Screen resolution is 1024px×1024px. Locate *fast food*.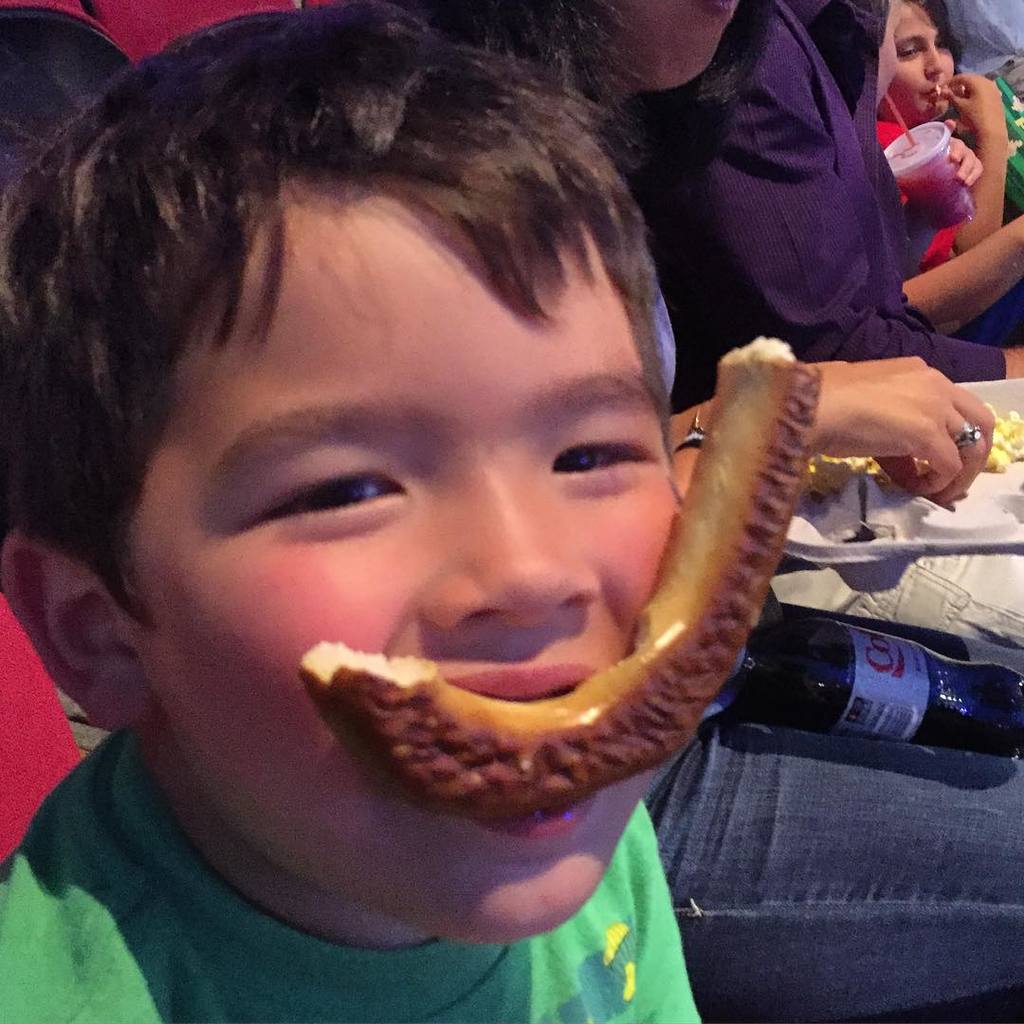
bbox(294, 328, 831, 814).
